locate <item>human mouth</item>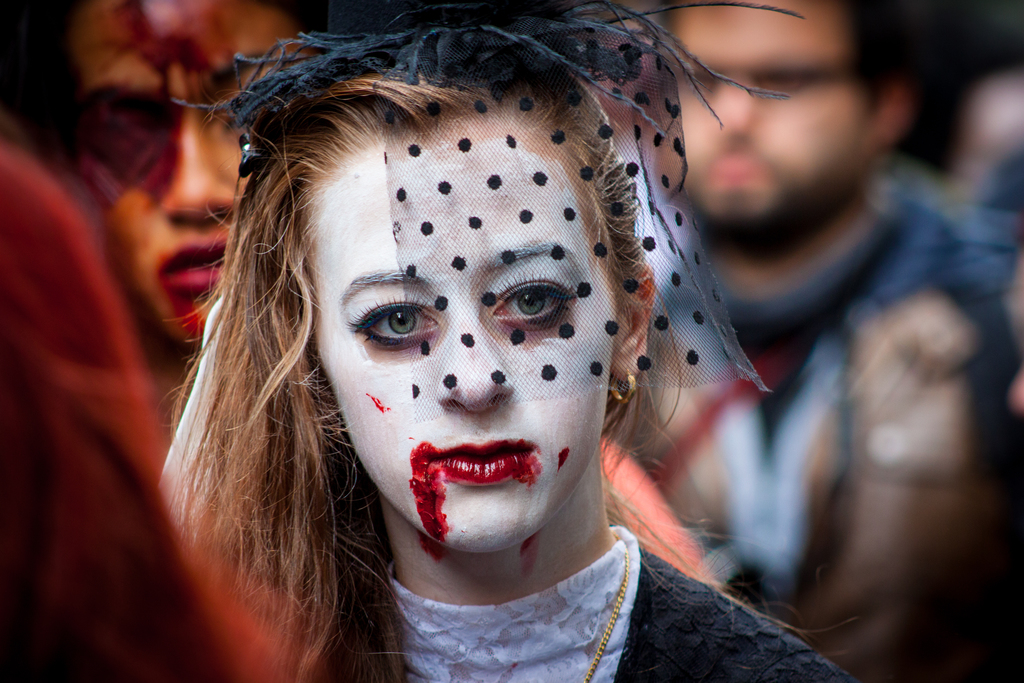
(left=707, top=152, right=769, bottom=188)
